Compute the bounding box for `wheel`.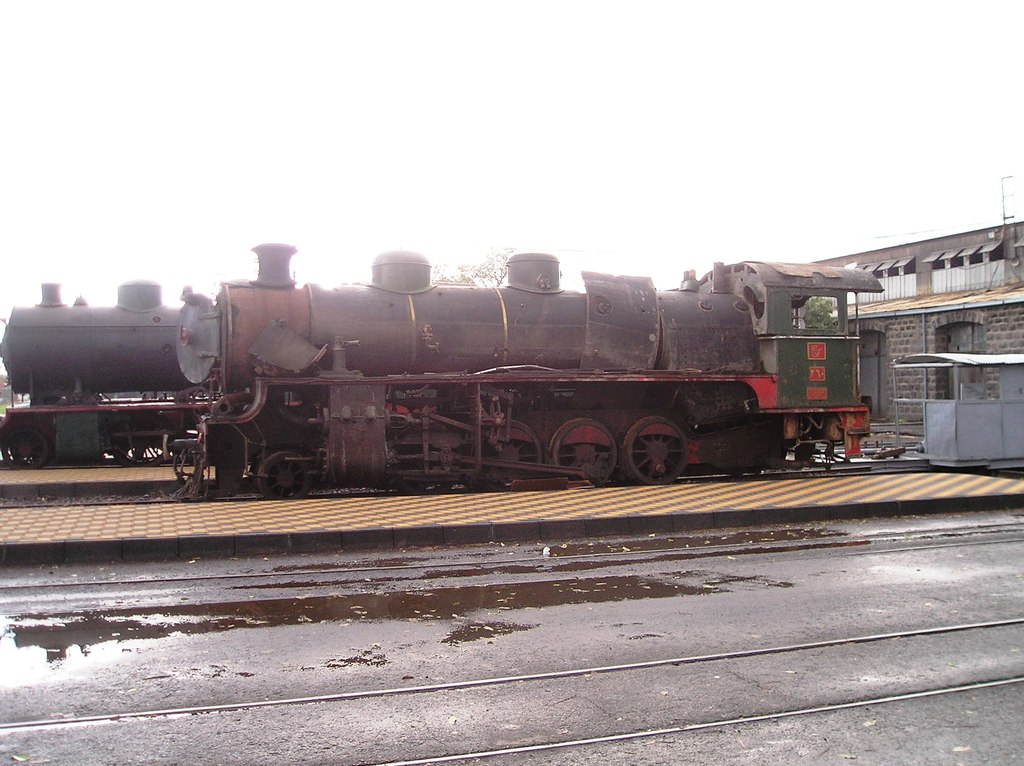
bbox(552, 420, 615, 483).
